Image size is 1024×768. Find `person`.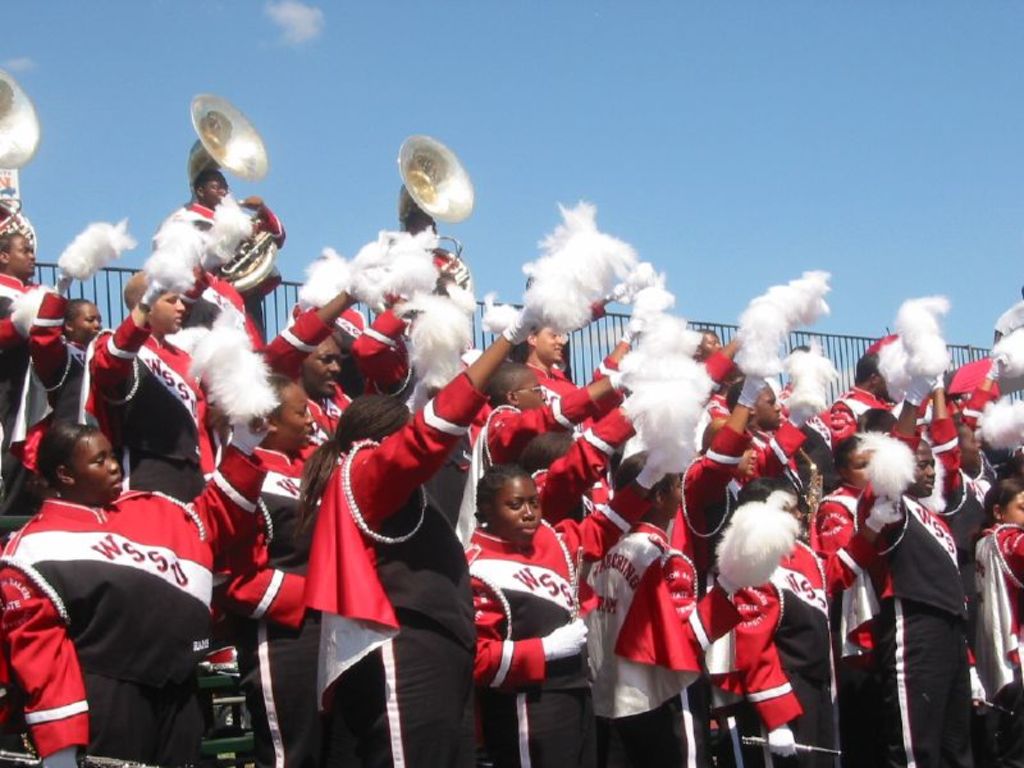
17, 260, 111, 472.
